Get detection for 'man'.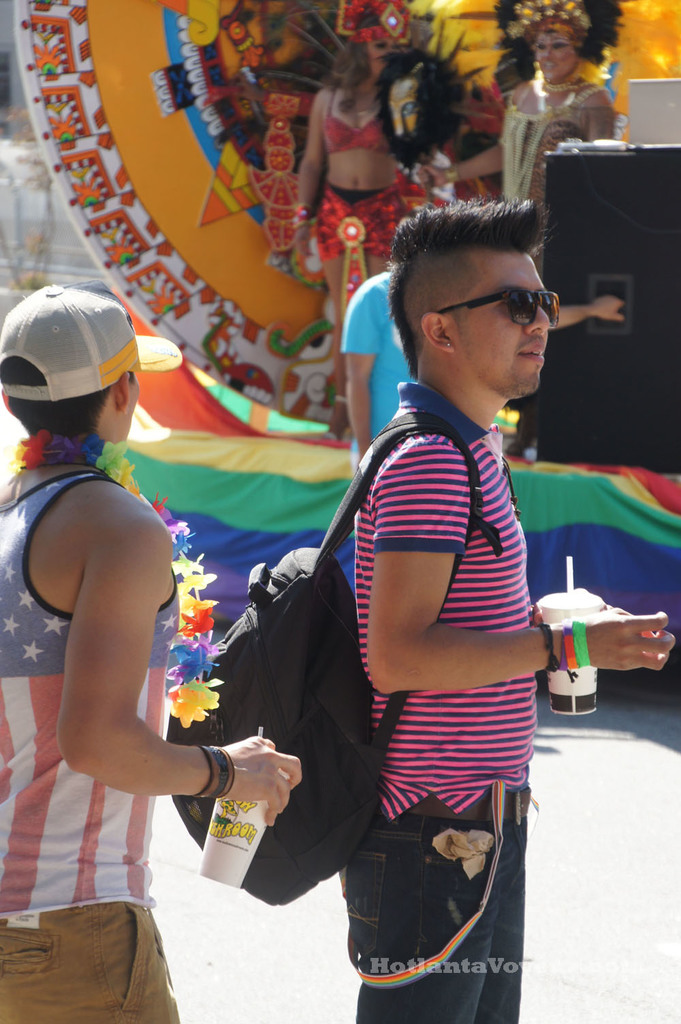
Detection: BBox(17, 255, 296, 992).
